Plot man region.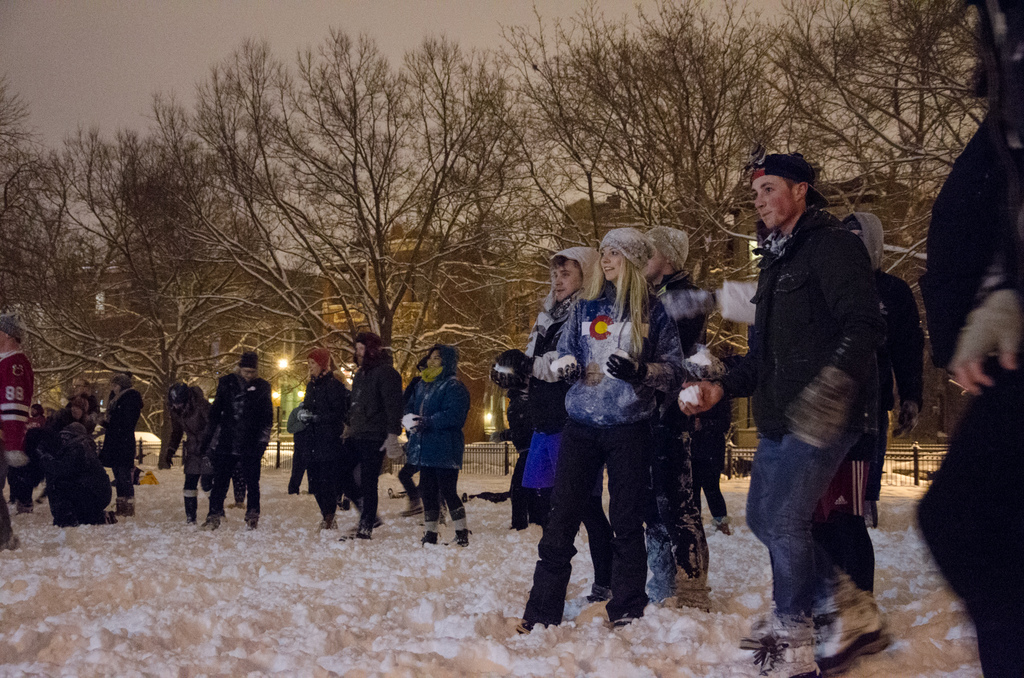
Plotted at <region>504, 246, 598, 601</region>.
